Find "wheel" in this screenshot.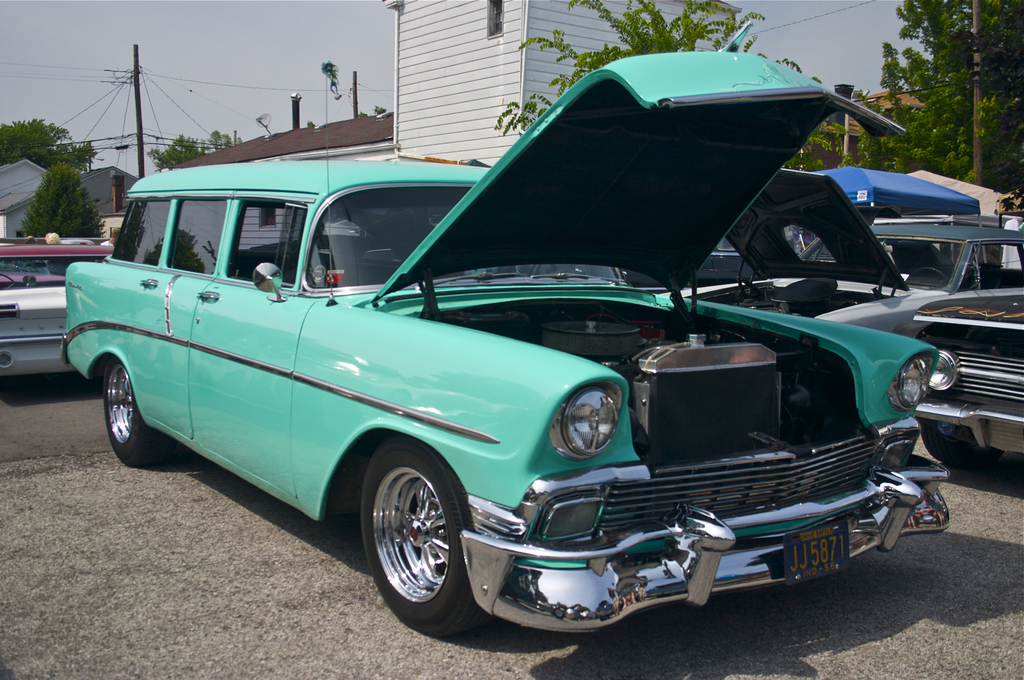
The bounding box for "wheel" is (369, 460, 474, 627).
